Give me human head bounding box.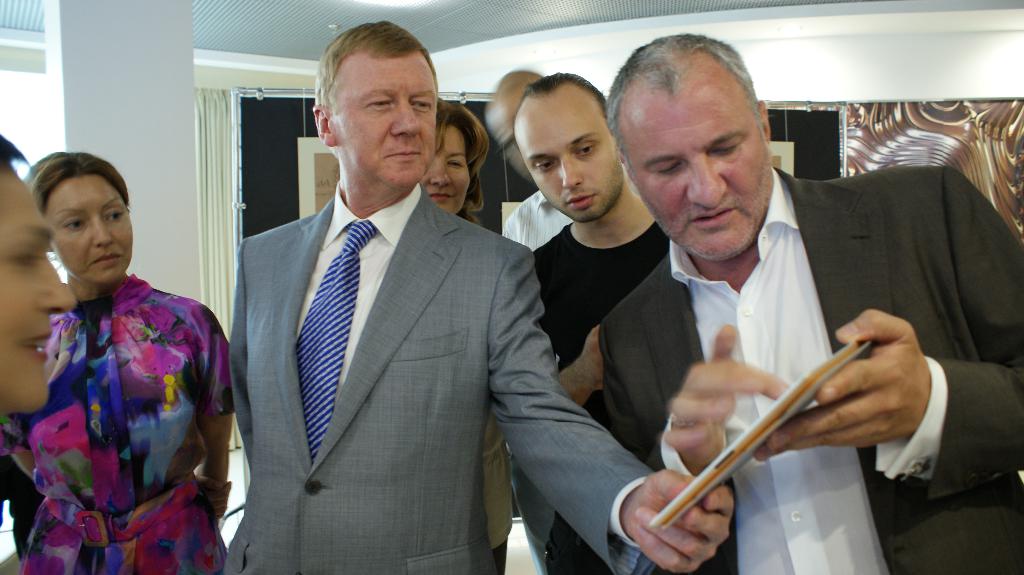
<bbox>0, 130, 76, 414</bbox>.
